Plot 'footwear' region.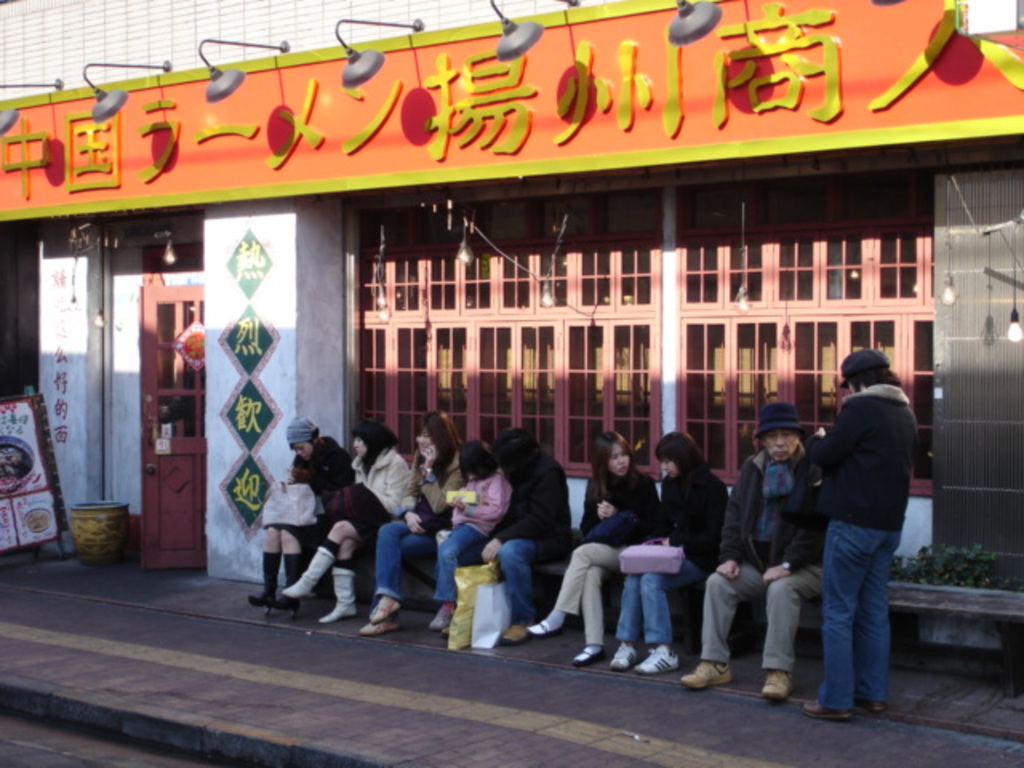
Plotted at 277,550,334,602.
